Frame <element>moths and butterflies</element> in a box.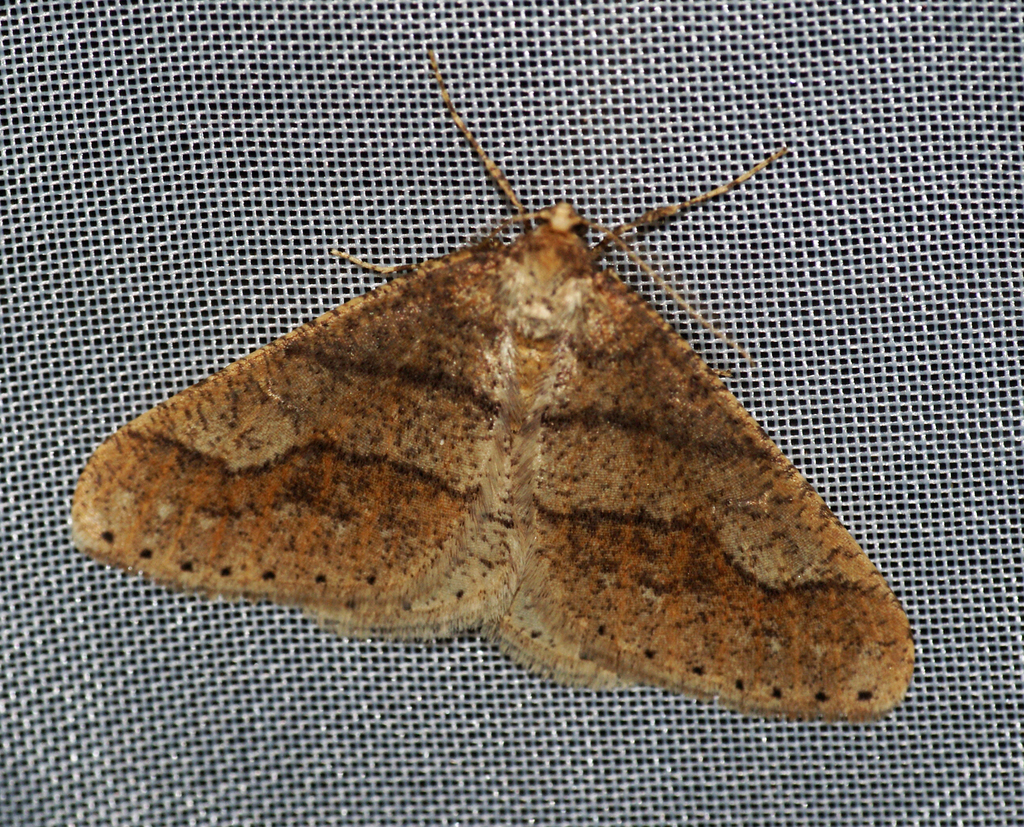
left=68, top=52, right=919, bottom=720.
